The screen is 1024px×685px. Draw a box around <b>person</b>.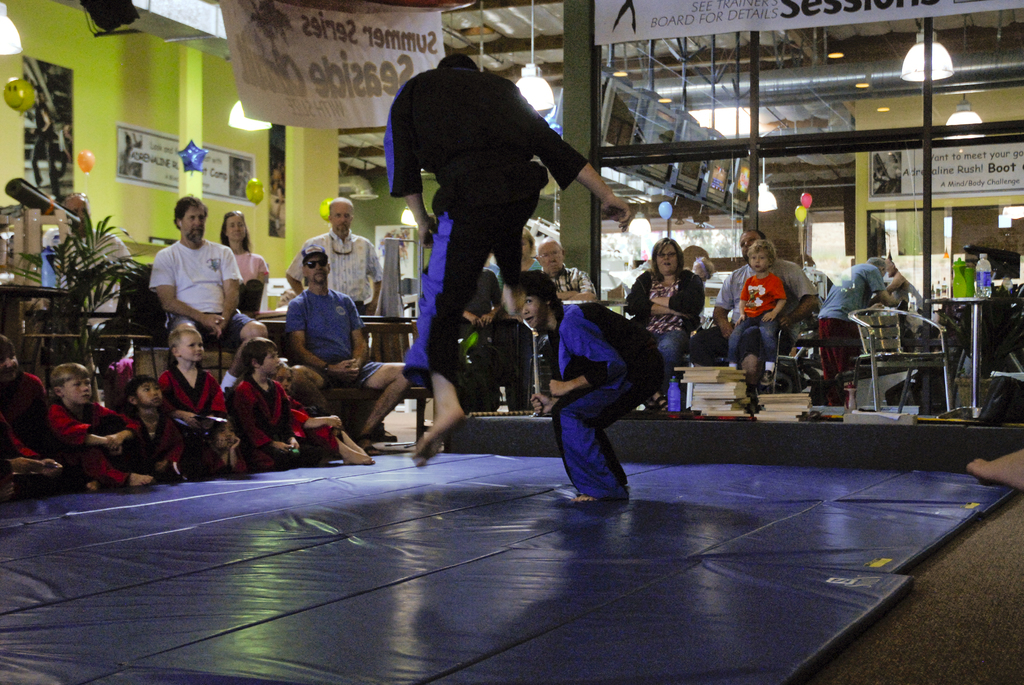
locate(272, 356, 376, 466).
